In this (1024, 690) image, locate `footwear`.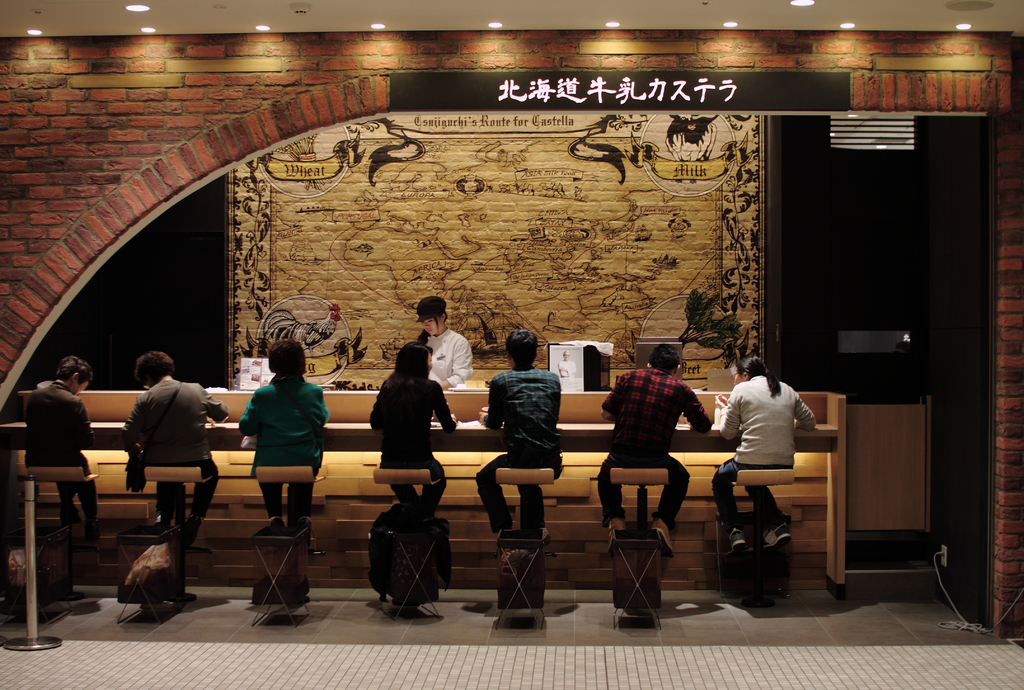
Bounding box: <bbox>186, 511, 200, 552</bbox>.
